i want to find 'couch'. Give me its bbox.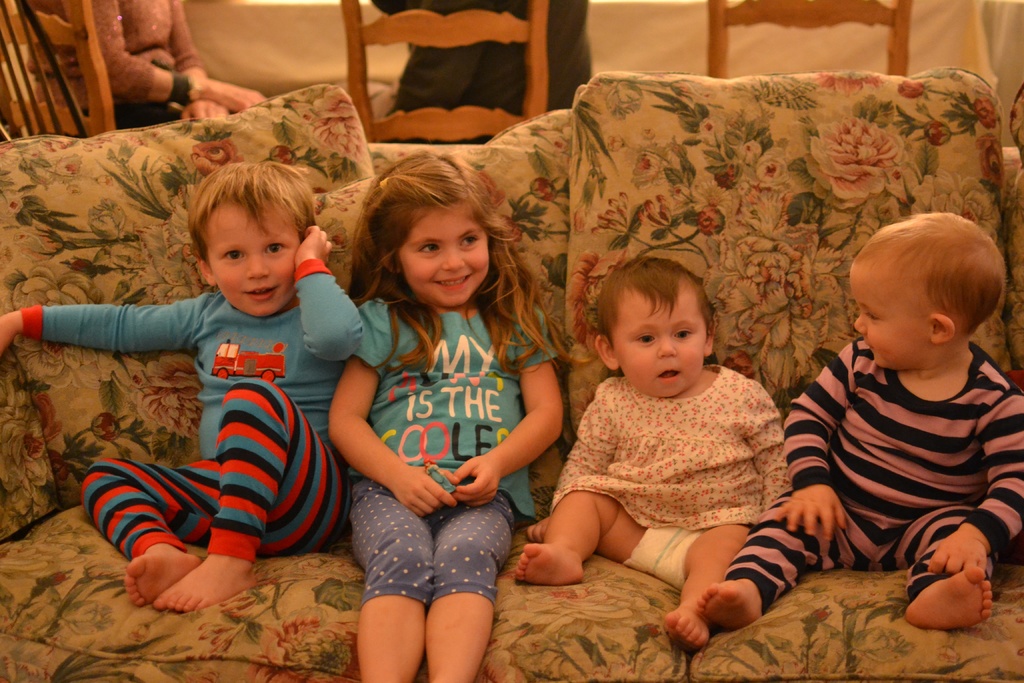
x1=49, y1=152, x2=1023, y2=661.
